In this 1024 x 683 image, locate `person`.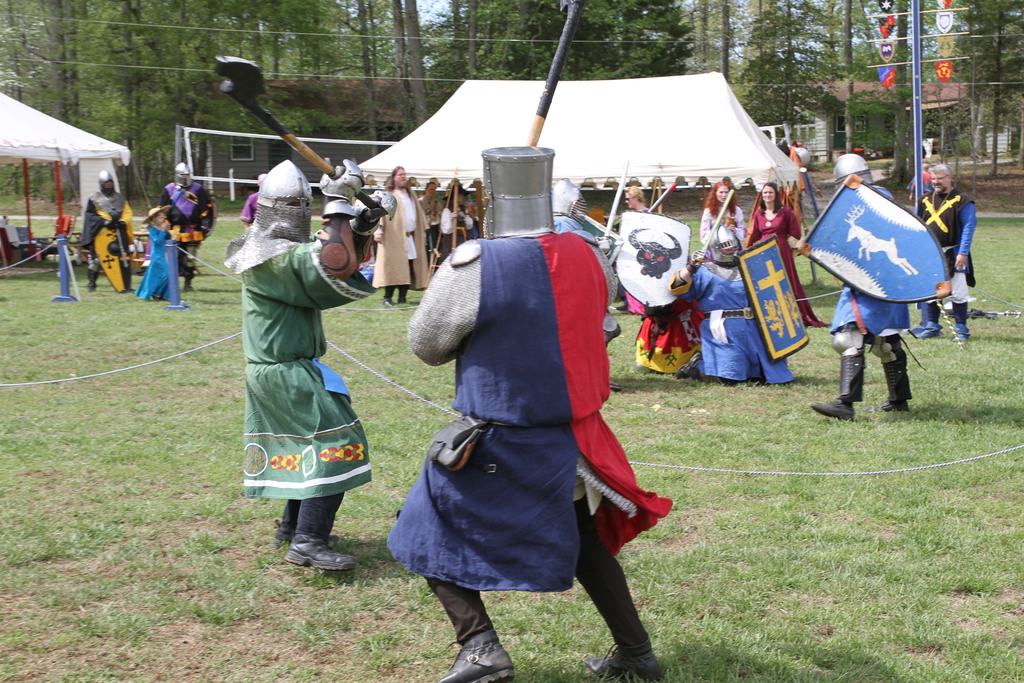
Bounding box: [x1=417, y1=179, x2=481, y2=268].
